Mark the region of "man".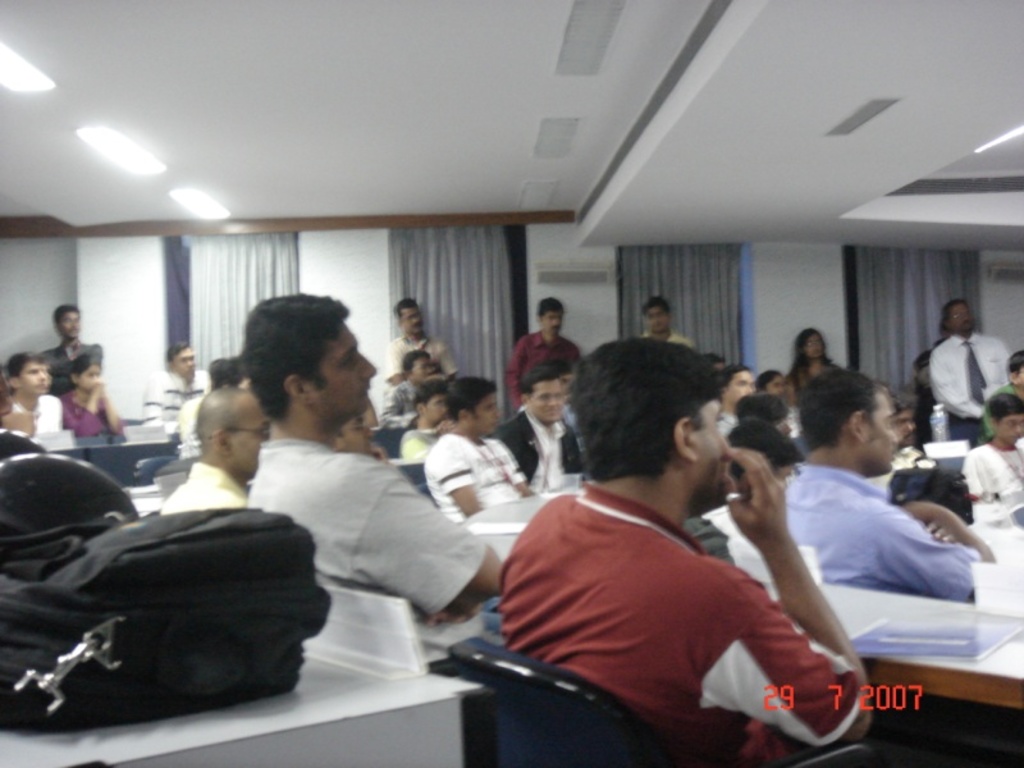
Region: box(644, 298, 690, 344).
